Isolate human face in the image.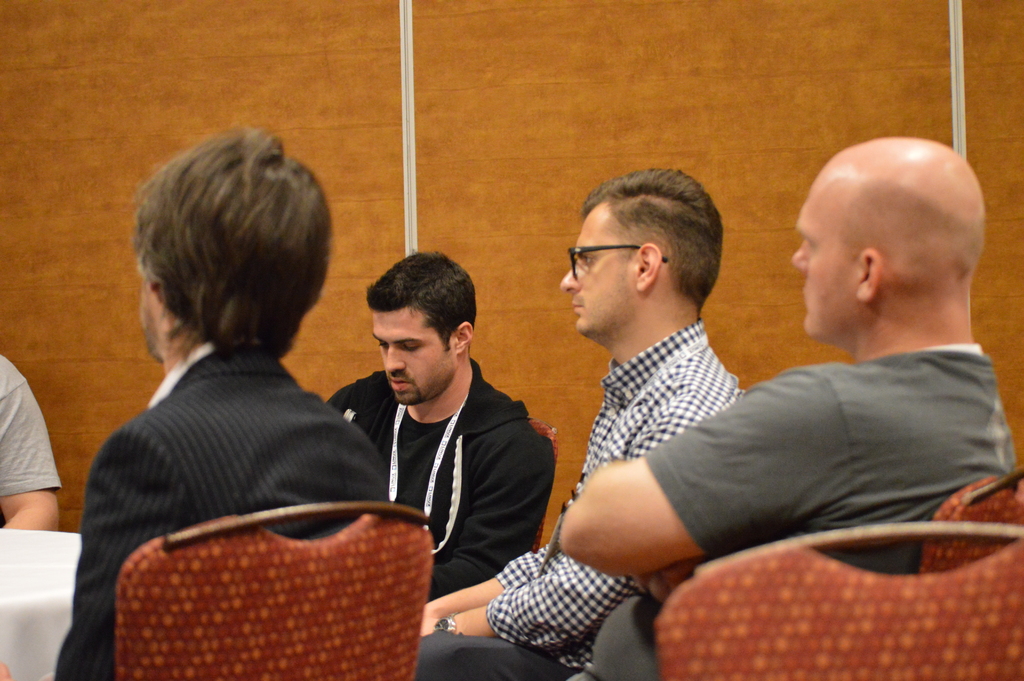
Isolated region: {"x1": 369, "y1": 295, "x2": 453, "y2": 410}.
